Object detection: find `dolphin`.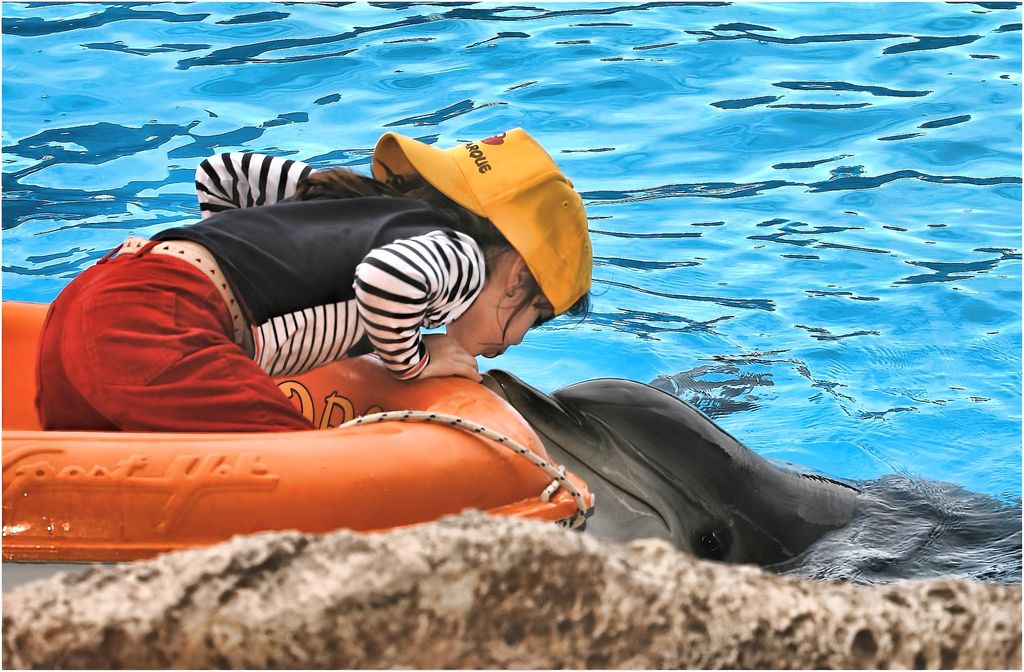
locate(478, 364, 1023, 582).
